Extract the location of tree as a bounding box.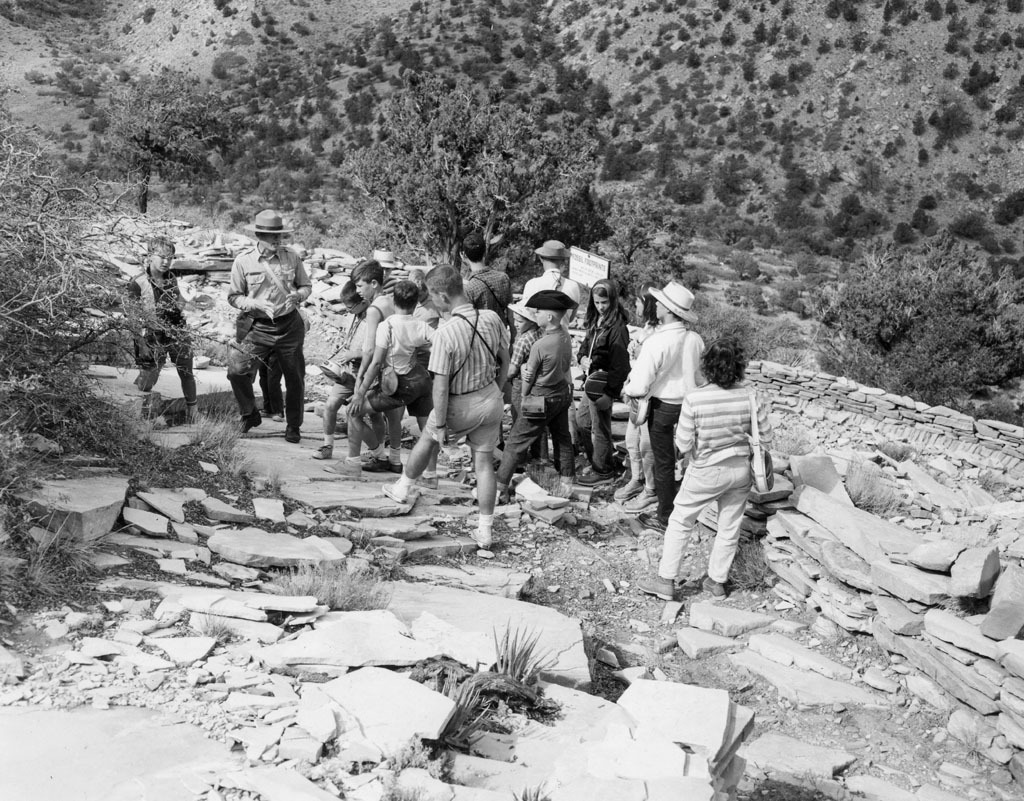
left=0, top=54, right=279, bottom=706.
